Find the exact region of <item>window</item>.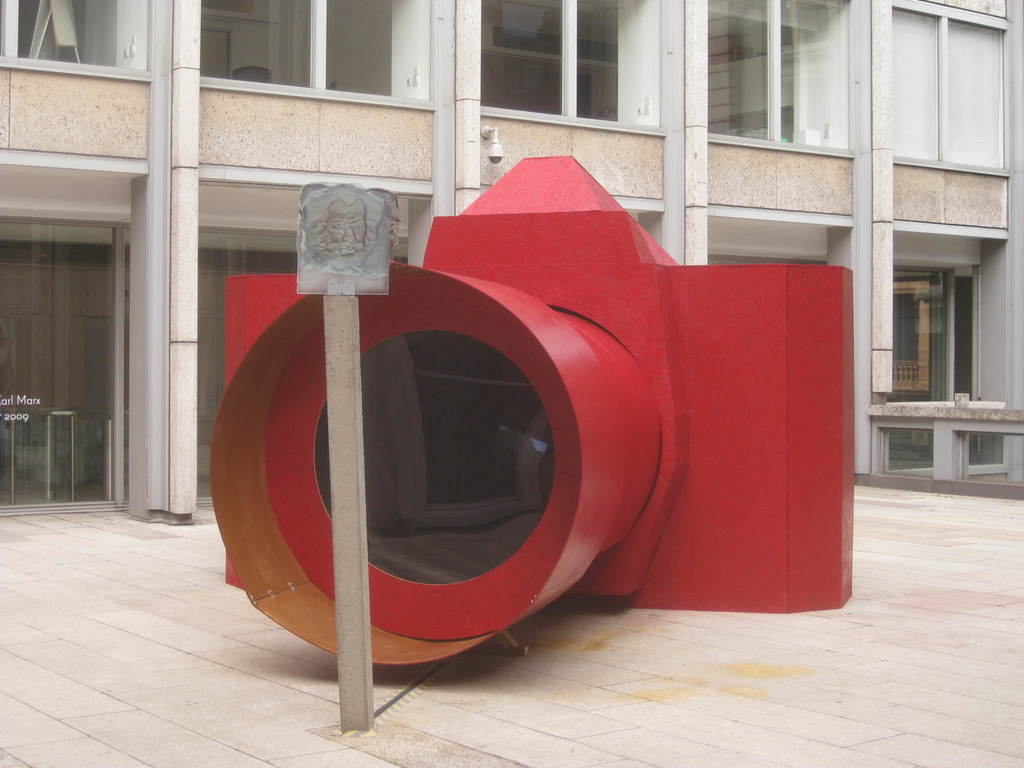
Exact region: [x1=703, y1=0, x2=853, y2=155].
